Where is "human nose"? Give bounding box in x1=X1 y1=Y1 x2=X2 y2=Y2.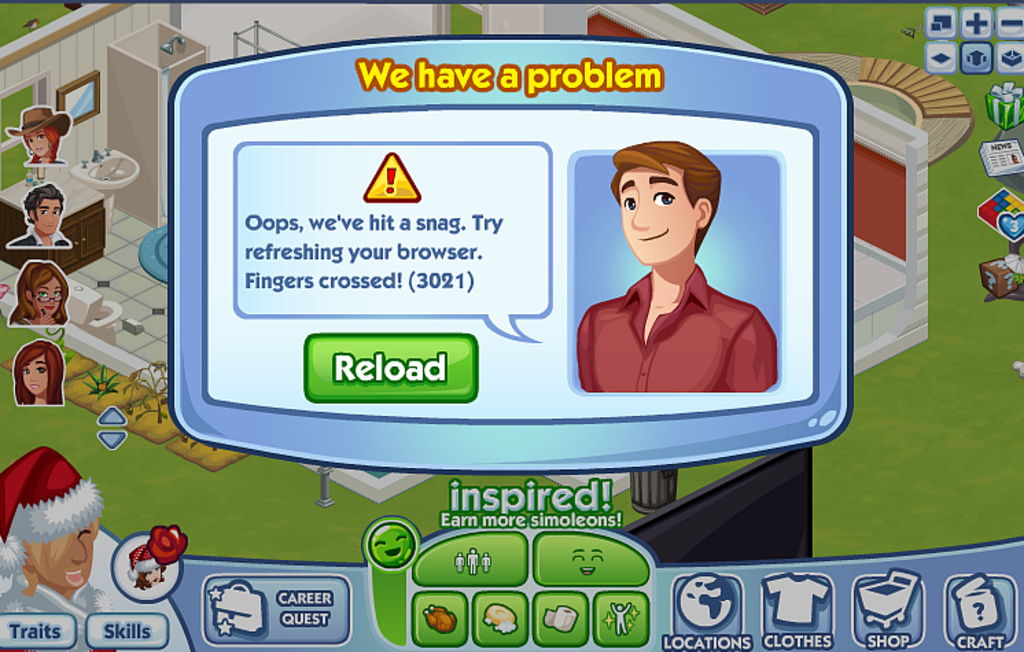
x1=630 y1=203 x2=649 y2=228.
